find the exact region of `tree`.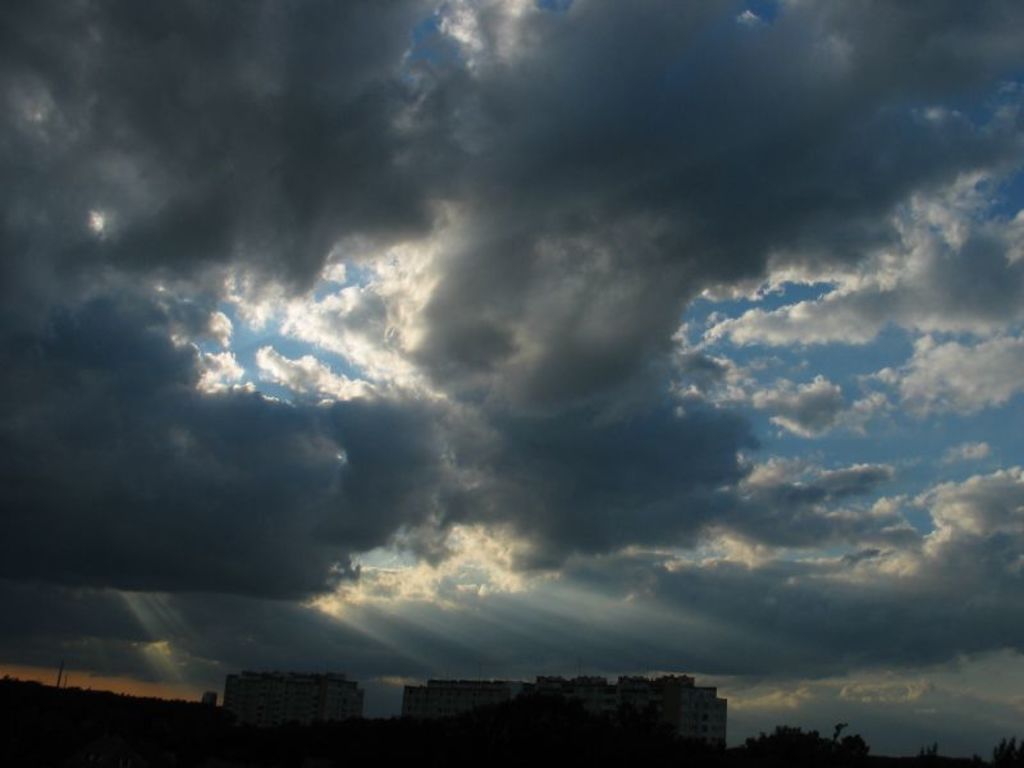
Exact region: <box>988,735,1023,767</box>.
